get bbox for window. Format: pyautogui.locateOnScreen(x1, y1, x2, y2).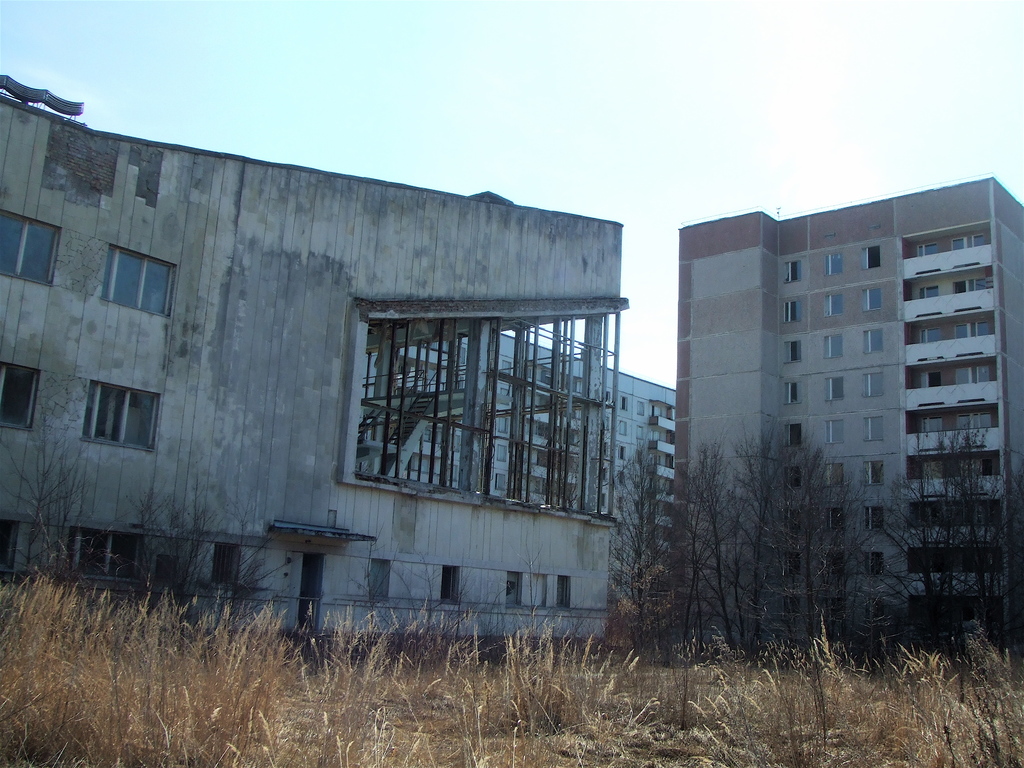
pyautogui.locateOnScreen(862, 550, 883, 579).
